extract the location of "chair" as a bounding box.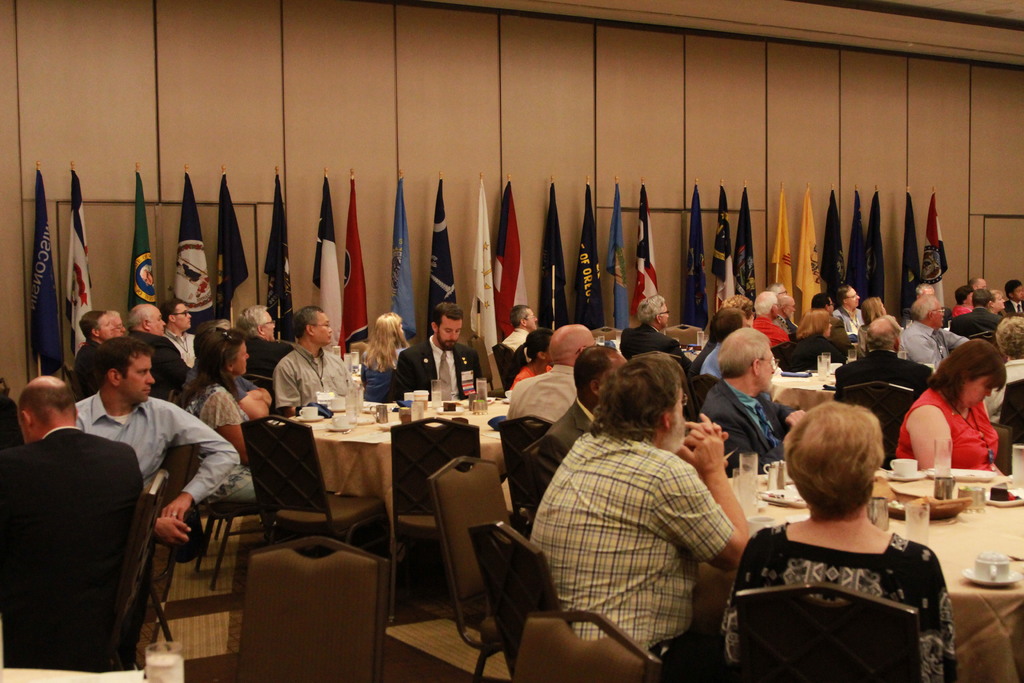
[left=465, top=520, right=566, bottom=682].
